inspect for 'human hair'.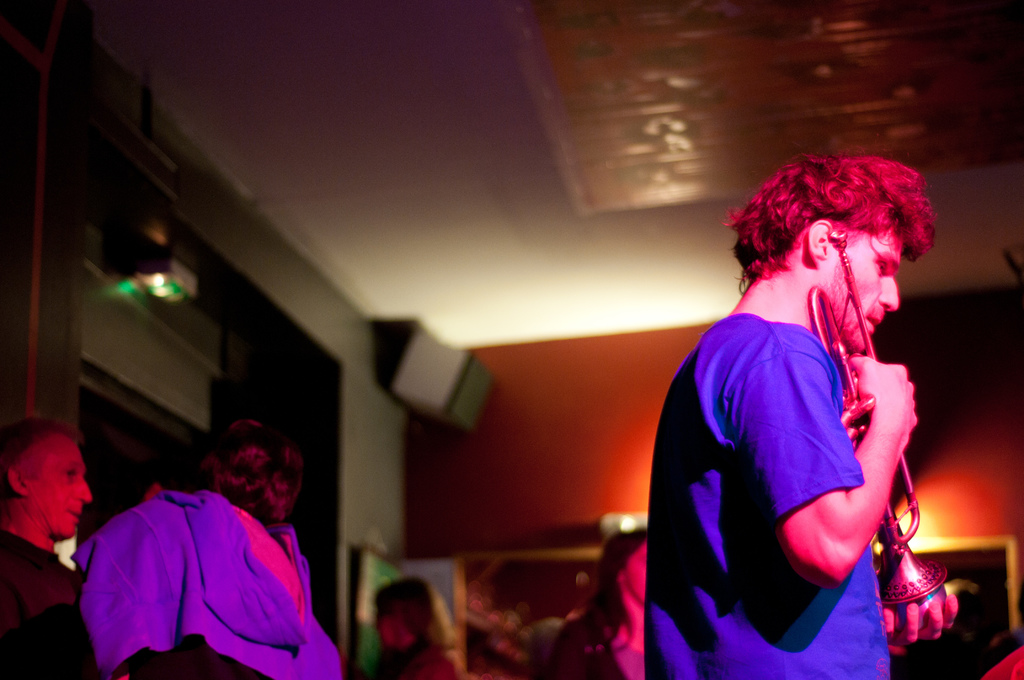
Inspection: (left=0, top=414, right=85, bottom=480).
